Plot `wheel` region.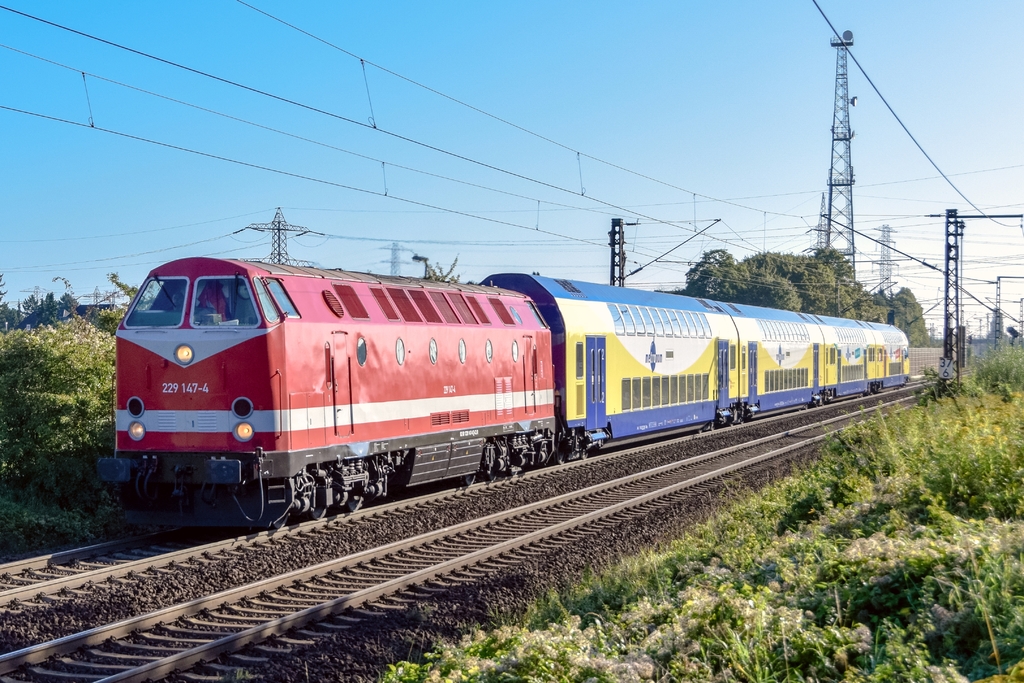
Plotted at detection(727, 420, 732, 424).
